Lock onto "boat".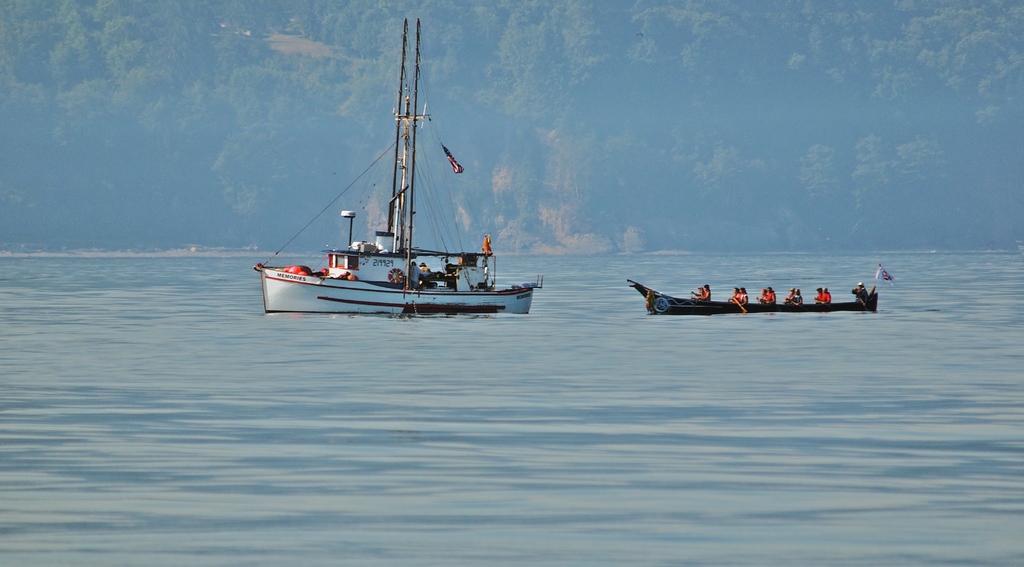
Locked: detection(624, 275, 880, 315).
